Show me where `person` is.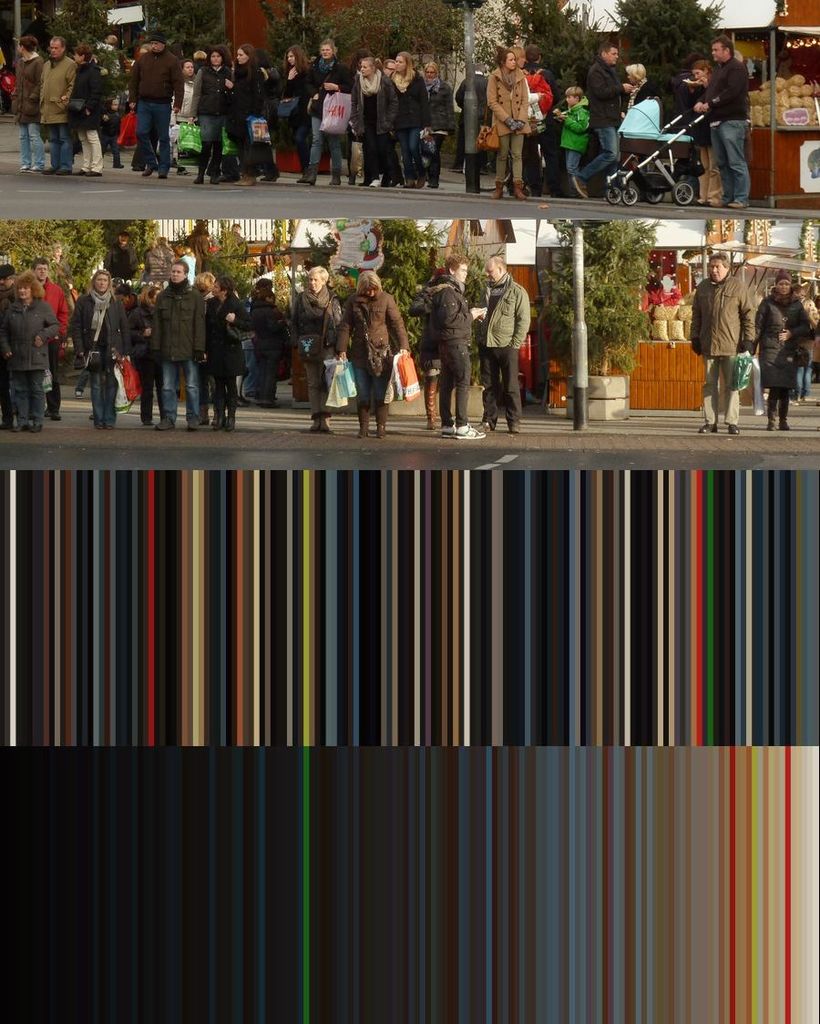
`person` is at bbox(755, 266, 815, 433).
